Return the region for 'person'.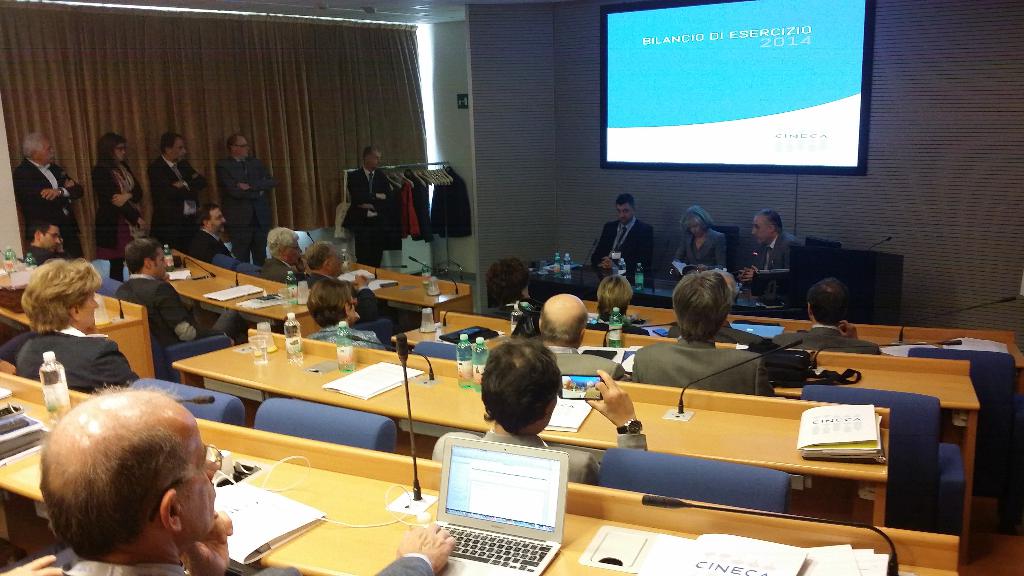
x1=304 y1=237 x2=345 y2=285.
